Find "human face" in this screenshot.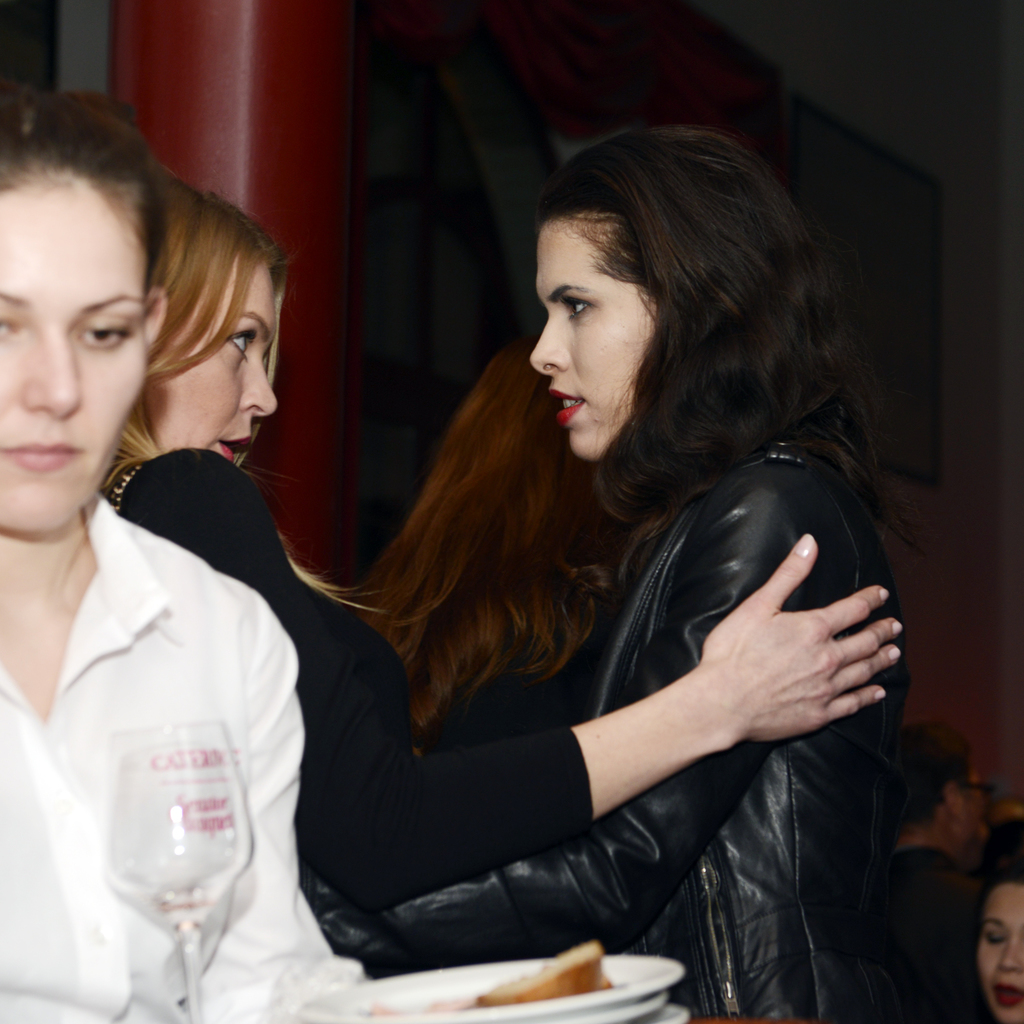
The bounding box for "human face" is 157/264/280/454.
